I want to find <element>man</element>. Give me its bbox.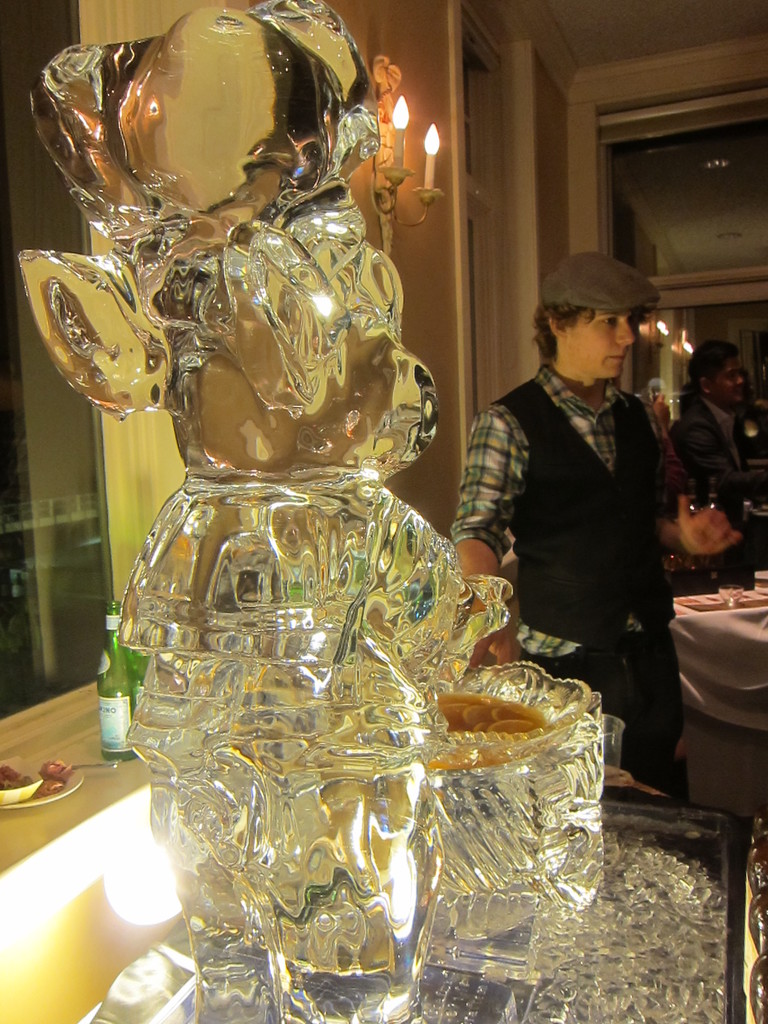
(675,328,767,557).
